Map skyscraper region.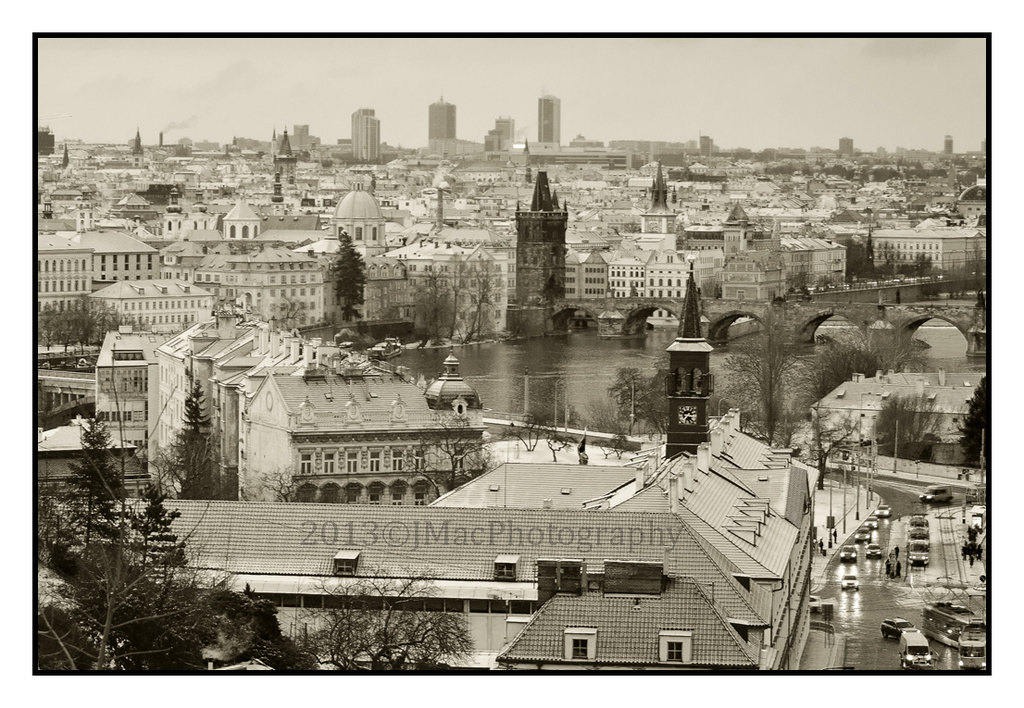
Mapped to crop(834, 130, 854, 164).
